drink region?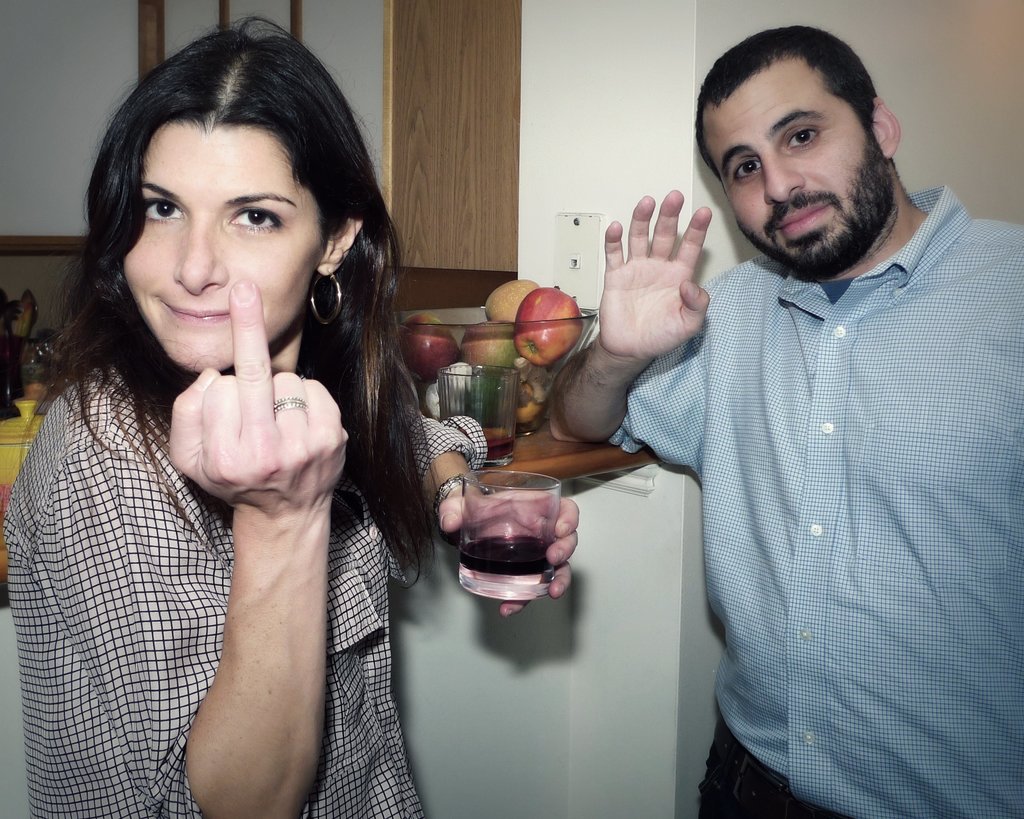
region(486, 440, 518, 457)
